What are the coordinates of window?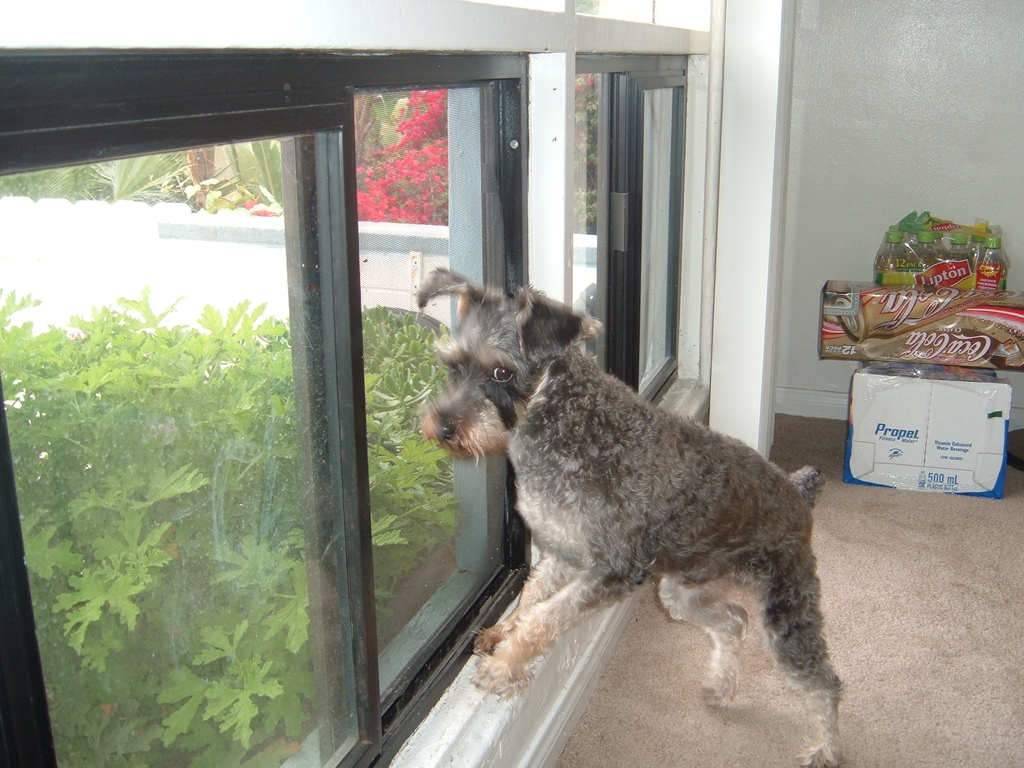
{"left": 637, "top": 72, "right": 691, "bottom": 389}.
